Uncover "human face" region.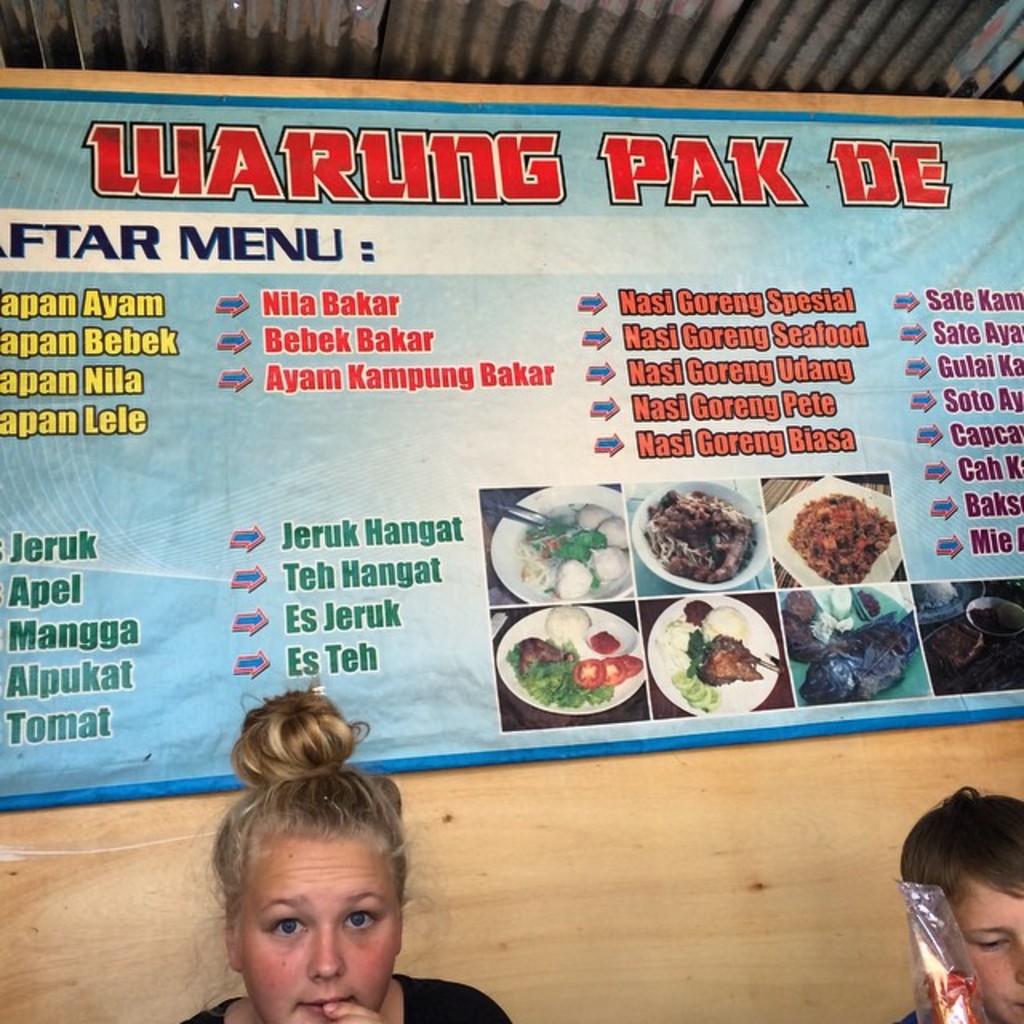
Uncovered: [x1=934, y1=874, x2=1022, y2=1022].
